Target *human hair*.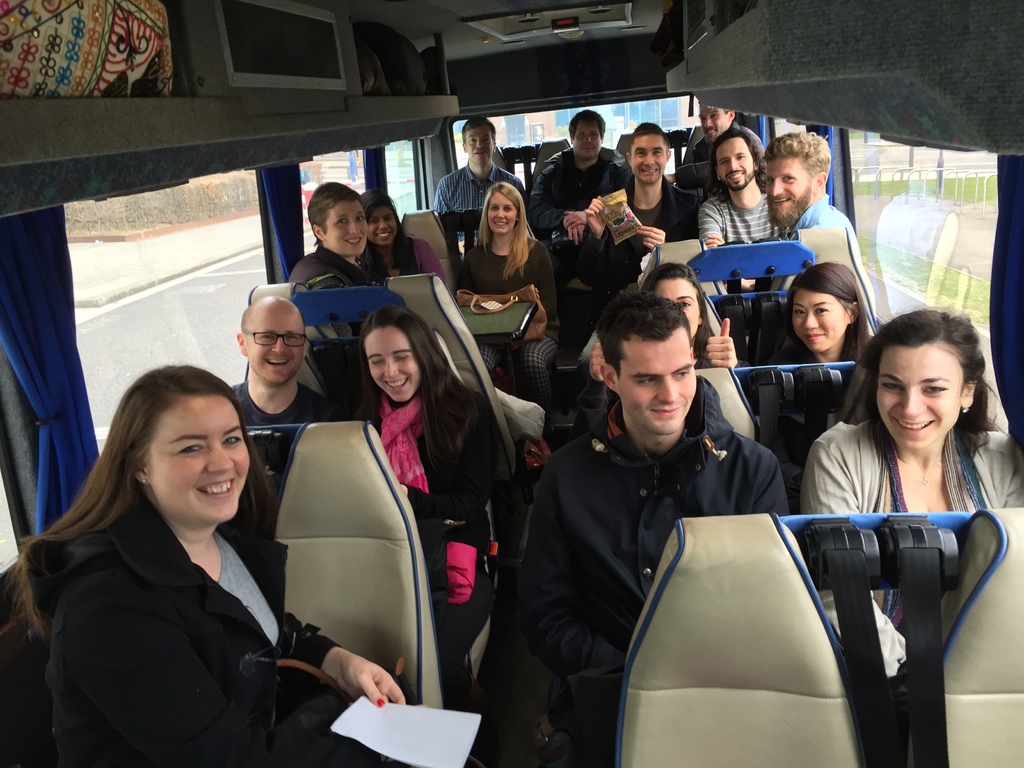
Target region: crop(644, 259, 715, 362).
